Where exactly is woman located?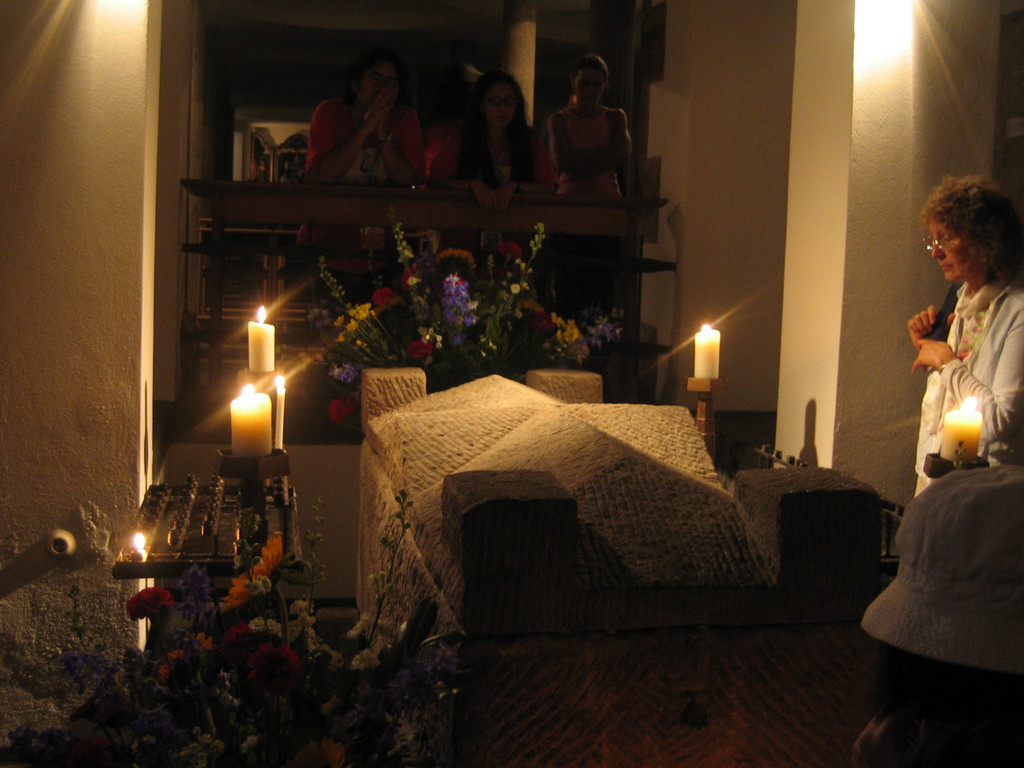
Its bounding box is 543/53/643/213.
